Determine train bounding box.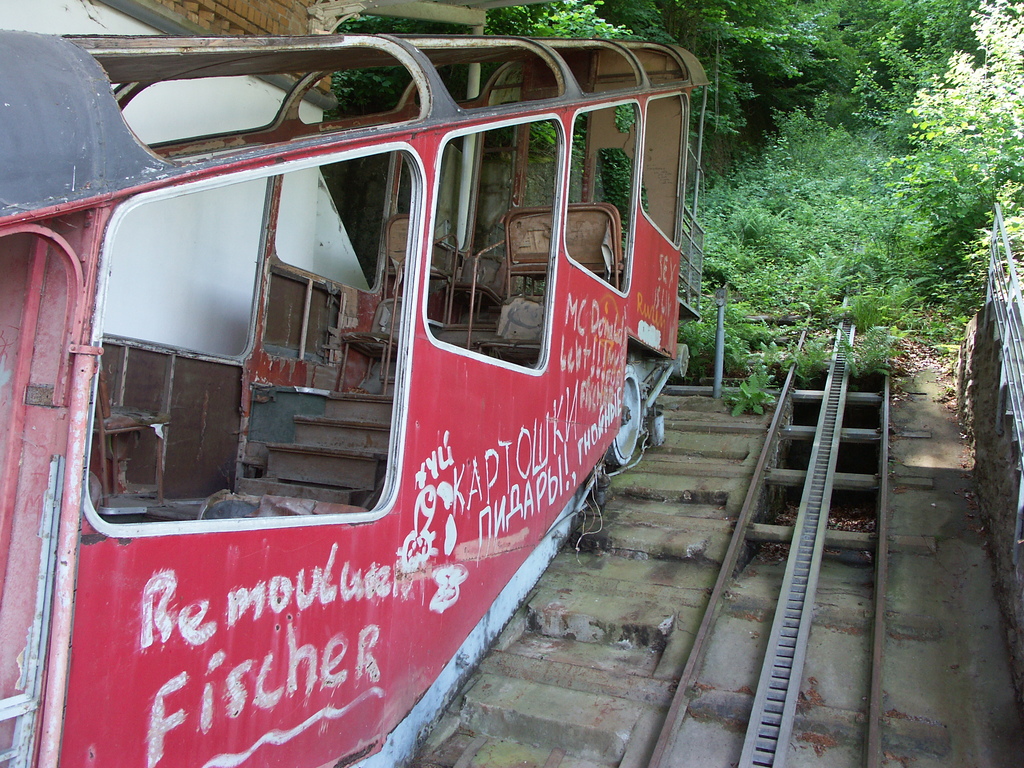
Determined: bbox(0, 35, 708, 767).
